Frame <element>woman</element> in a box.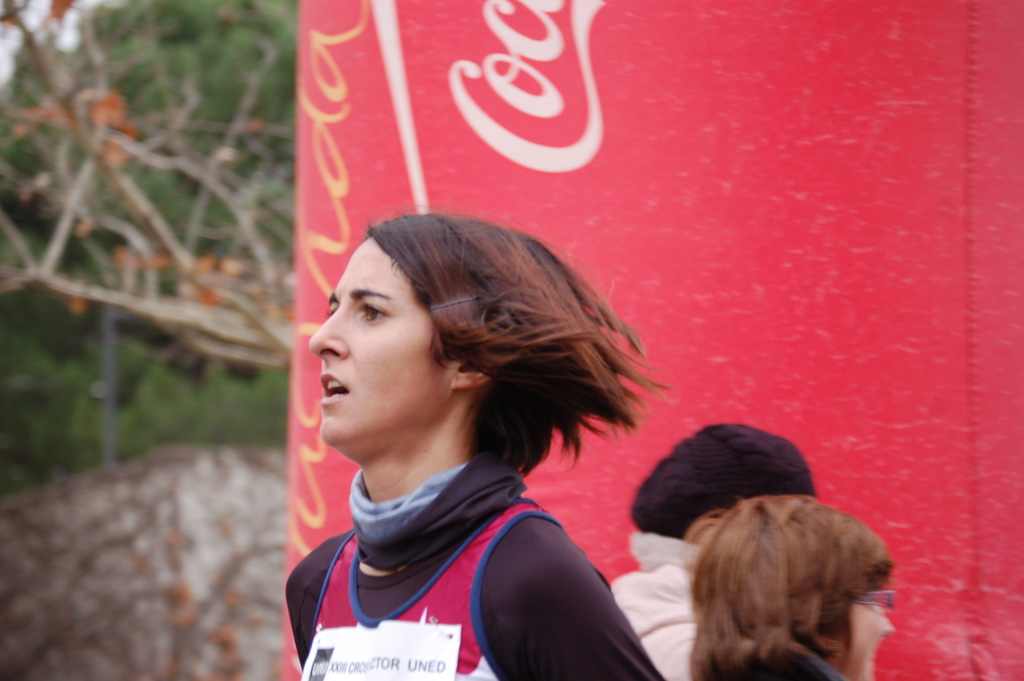
[x1=284, y1=205, x2=669, y2=678].
